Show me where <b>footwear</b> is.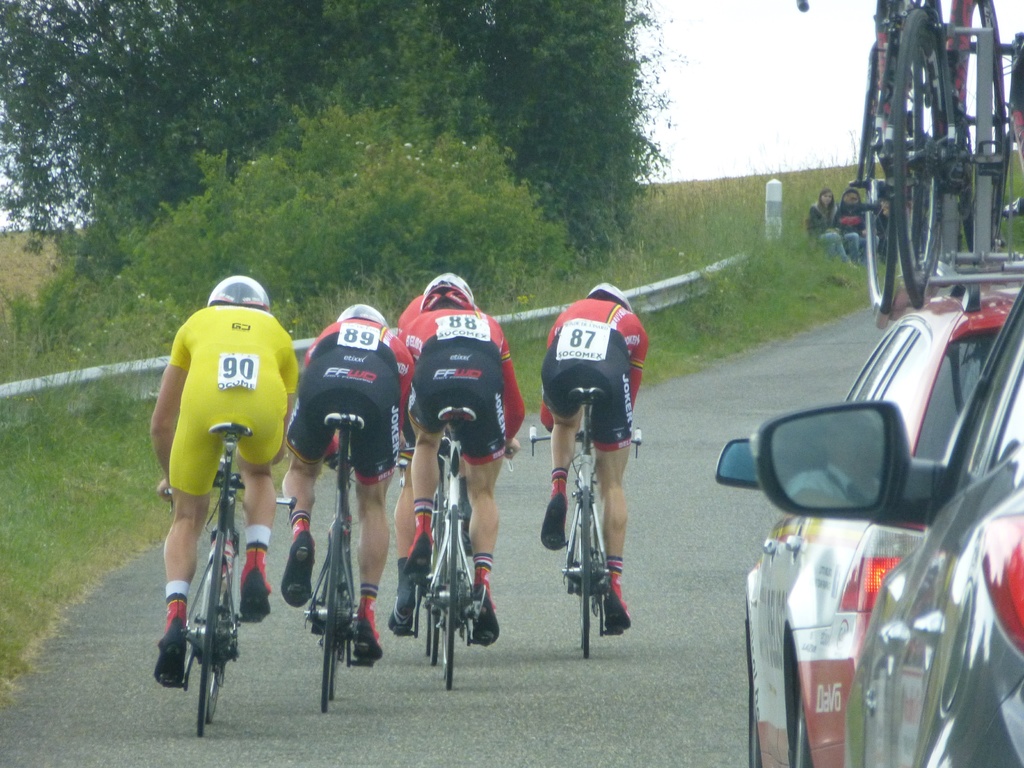
<b>footwear</b> is at [385, 588, 418, 641].
